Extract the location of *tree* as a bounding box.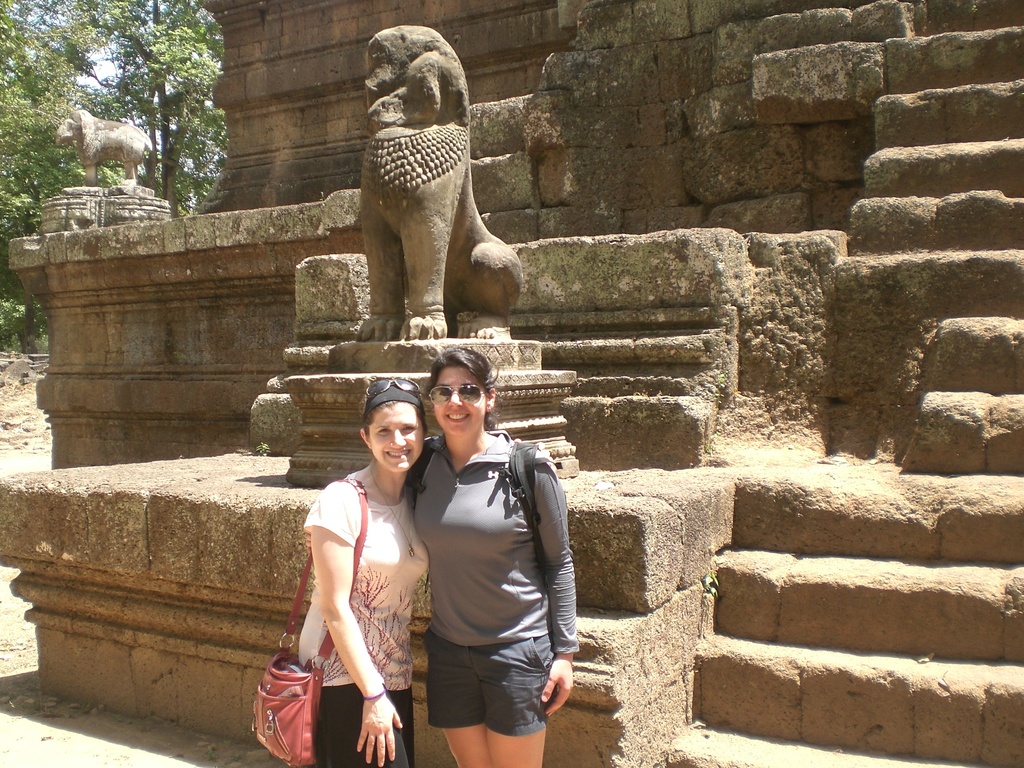
0:0:230:348.
